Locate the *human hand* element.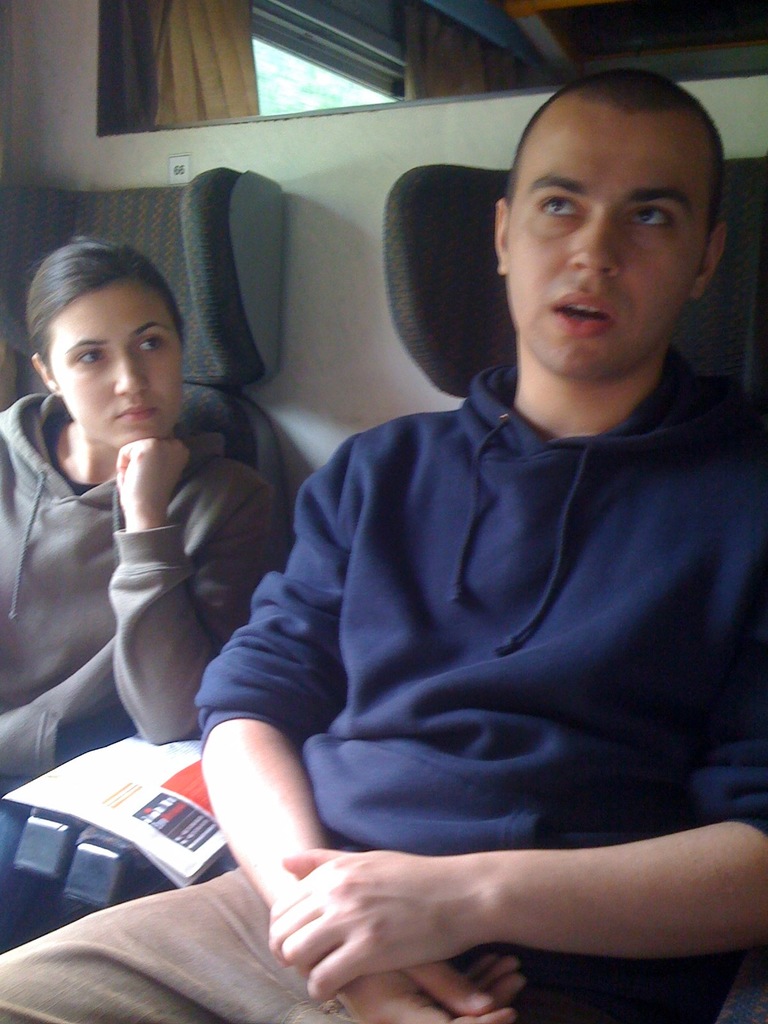
Element bbox: [x1=252, y1=813, x2=540, y2=1000].
